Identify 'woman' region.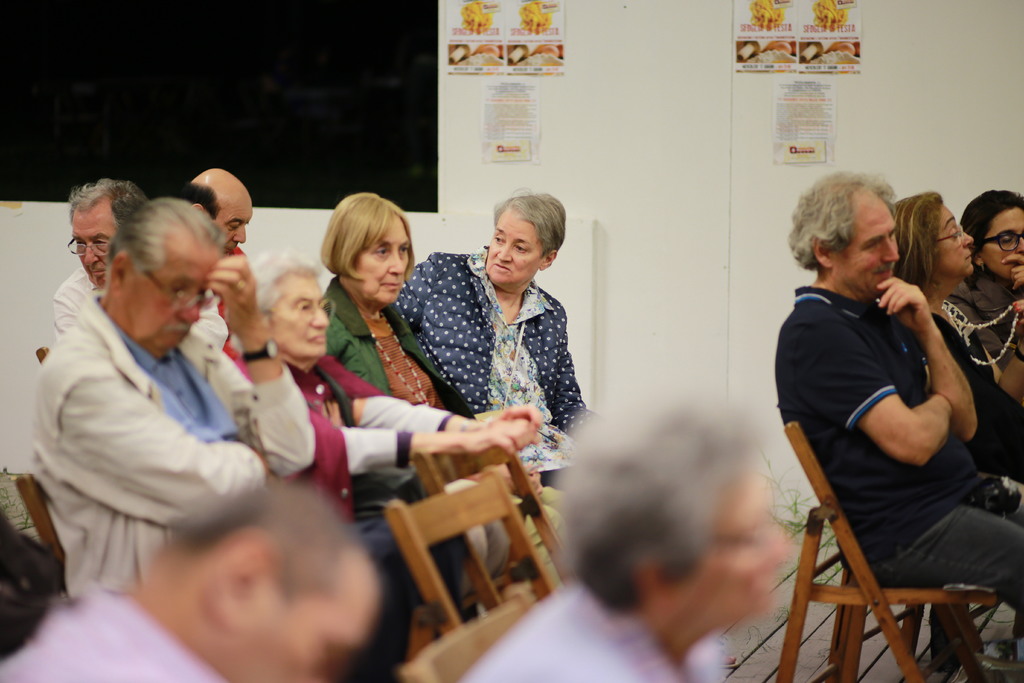
Region: (x1=396, y1=191, x2=600, y2=481).
